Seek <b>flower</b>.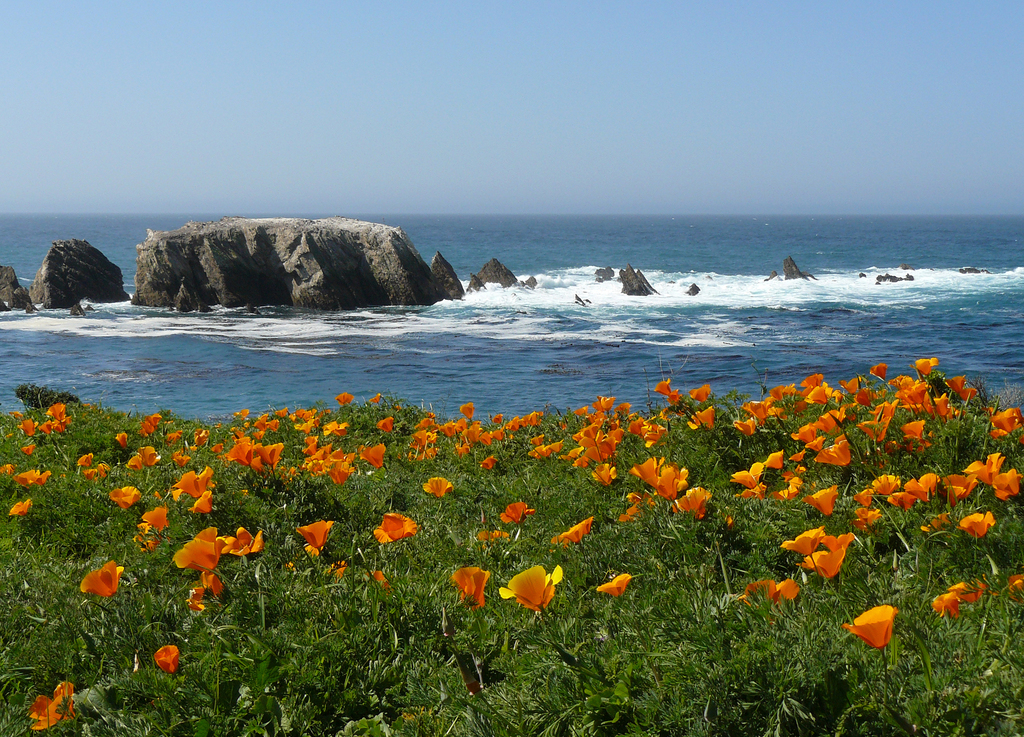
425,476,454,499.
